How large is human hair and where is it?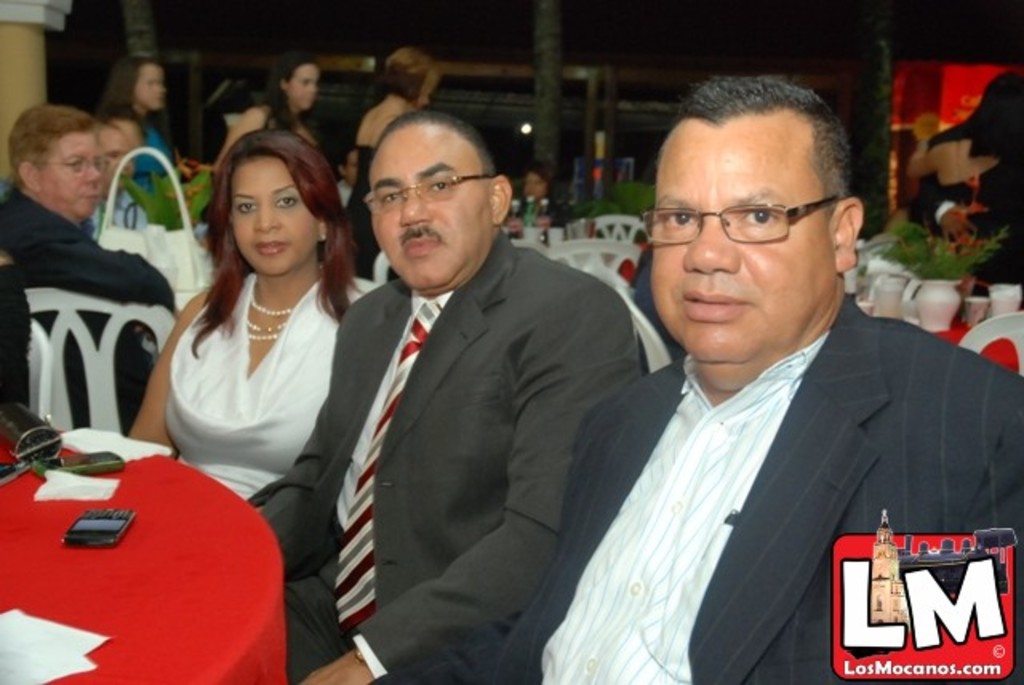
Bounding box: 646/82/846/235.
